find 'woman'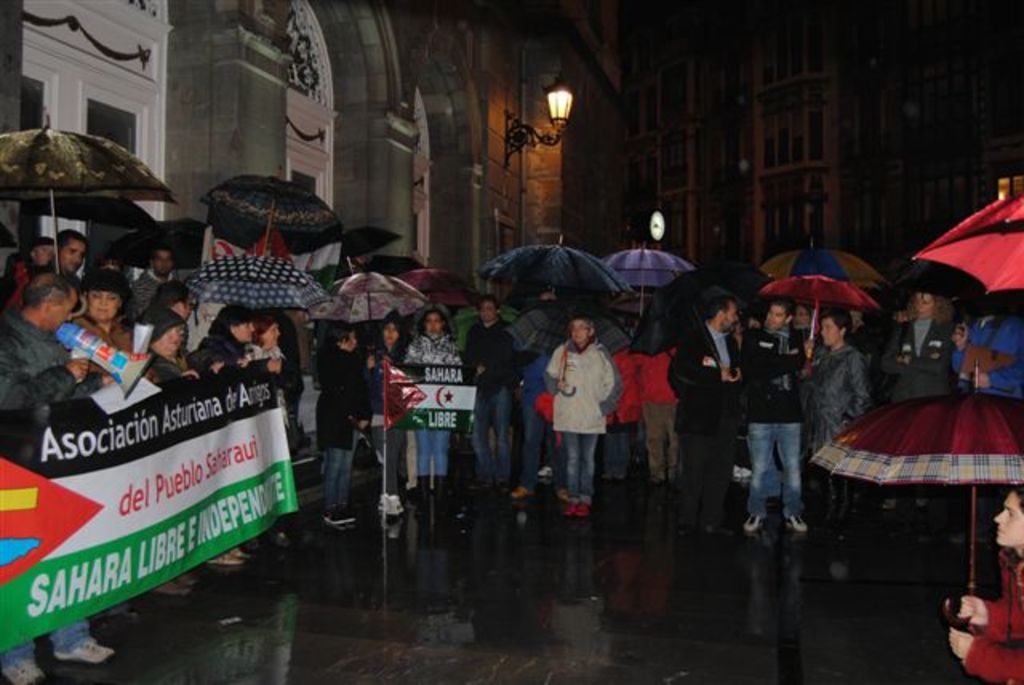
bbox(946, 483, 1022, 683)
